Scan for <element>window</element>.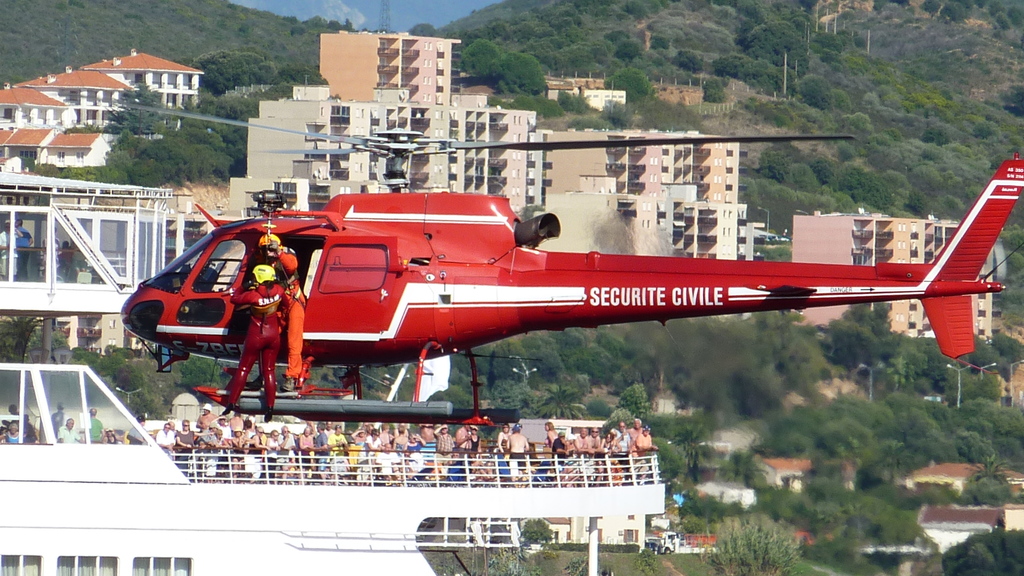
Scan result: region(0, 550, 44, 575).
